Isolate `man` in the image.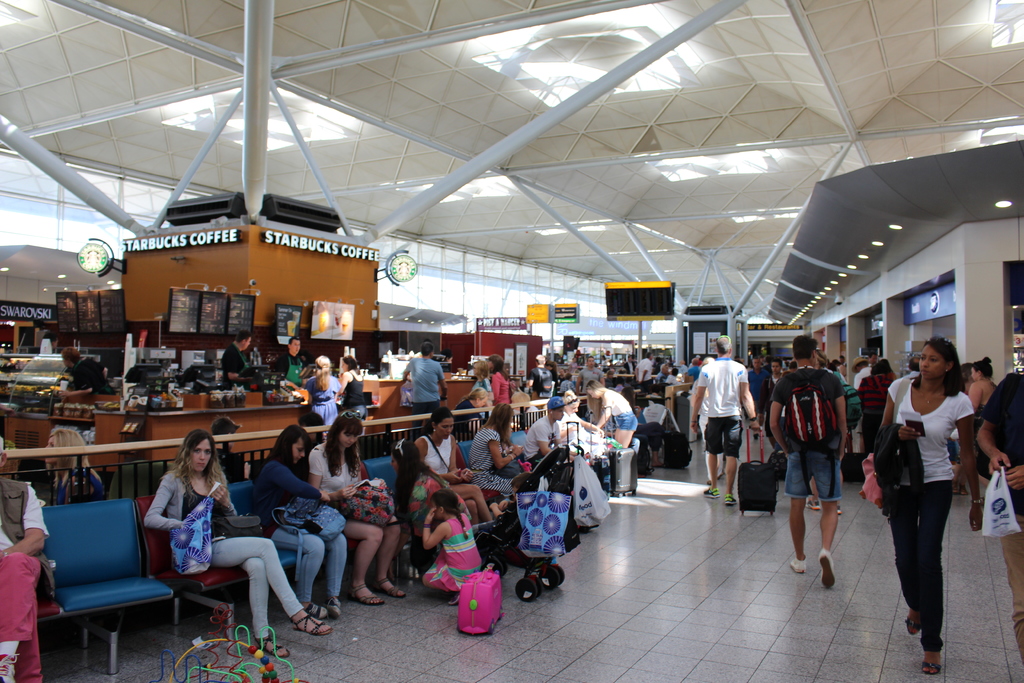
Isolated region: [58, 345, 117, 397].
